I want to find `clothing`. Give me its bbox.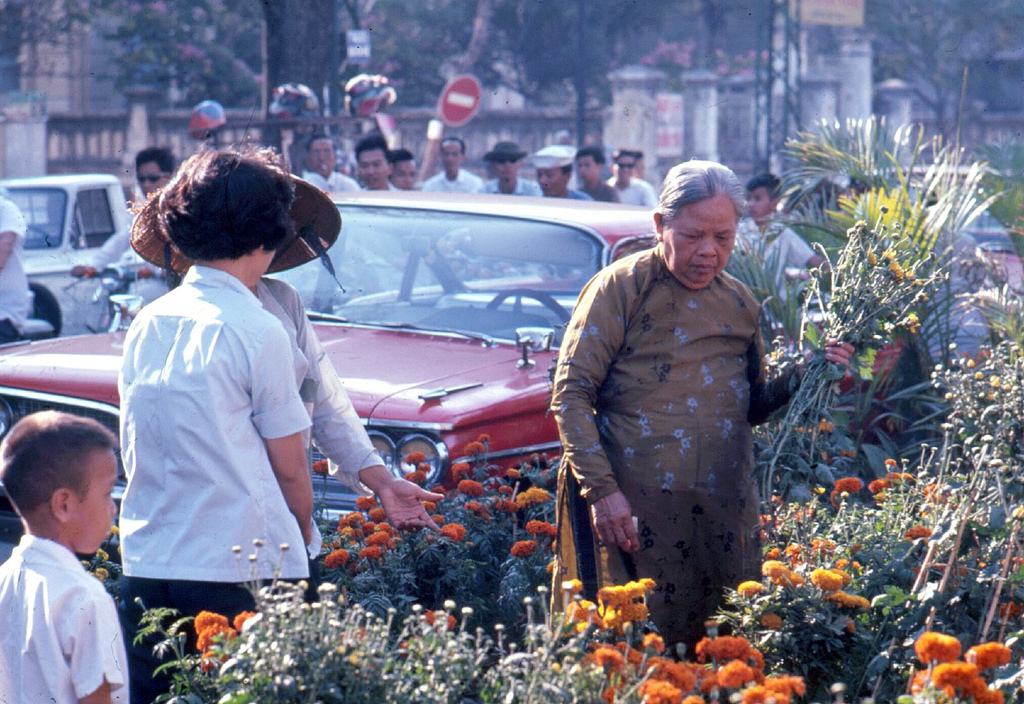
bbox=[305, 168, 358, 188].
